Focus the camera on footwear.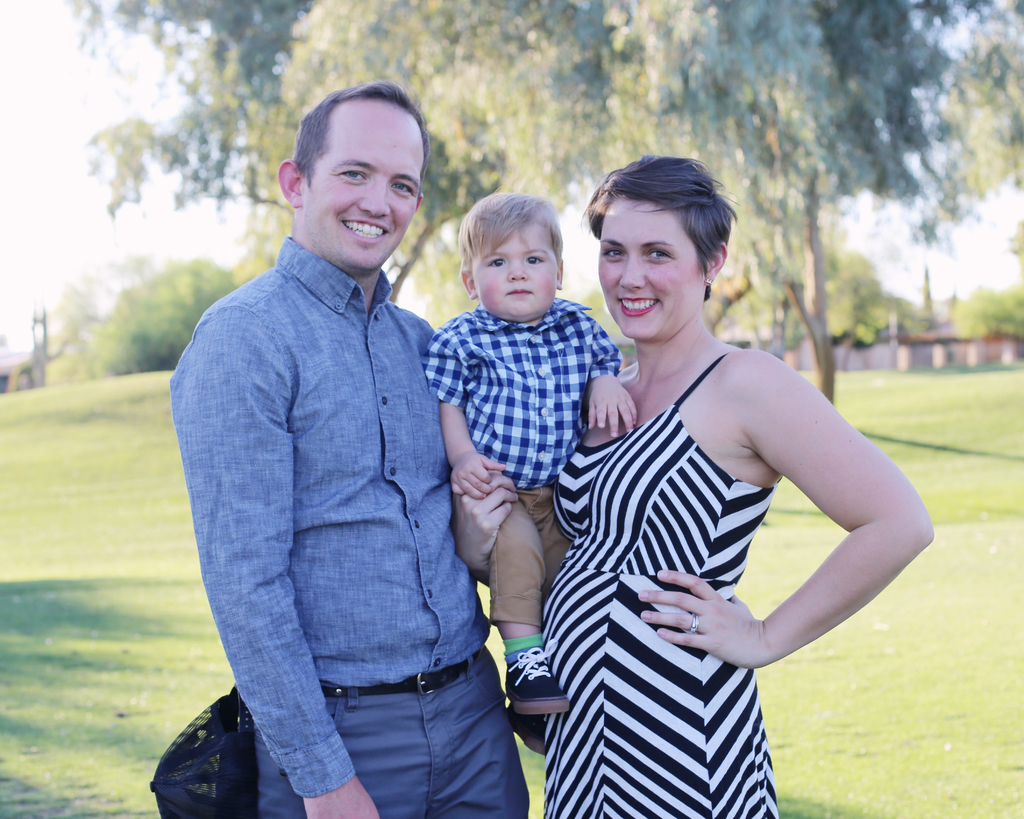
Focus region: BBox(505, 701, 546, 754).
